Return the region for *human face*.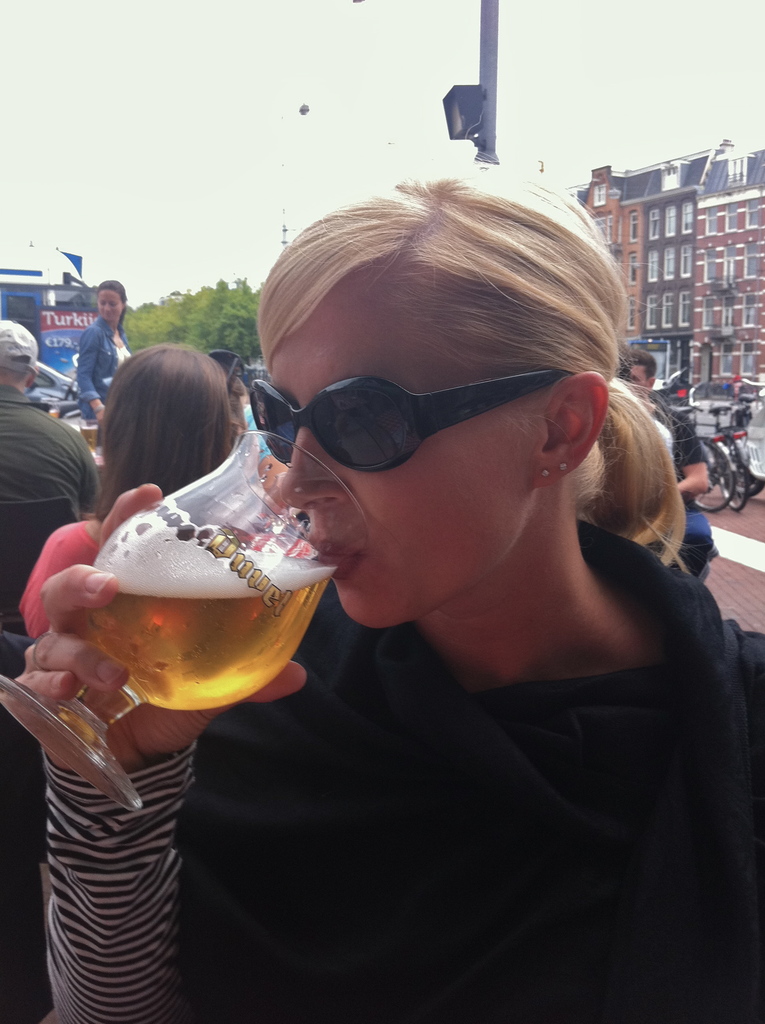
rect(96, 287, 121, 330).
